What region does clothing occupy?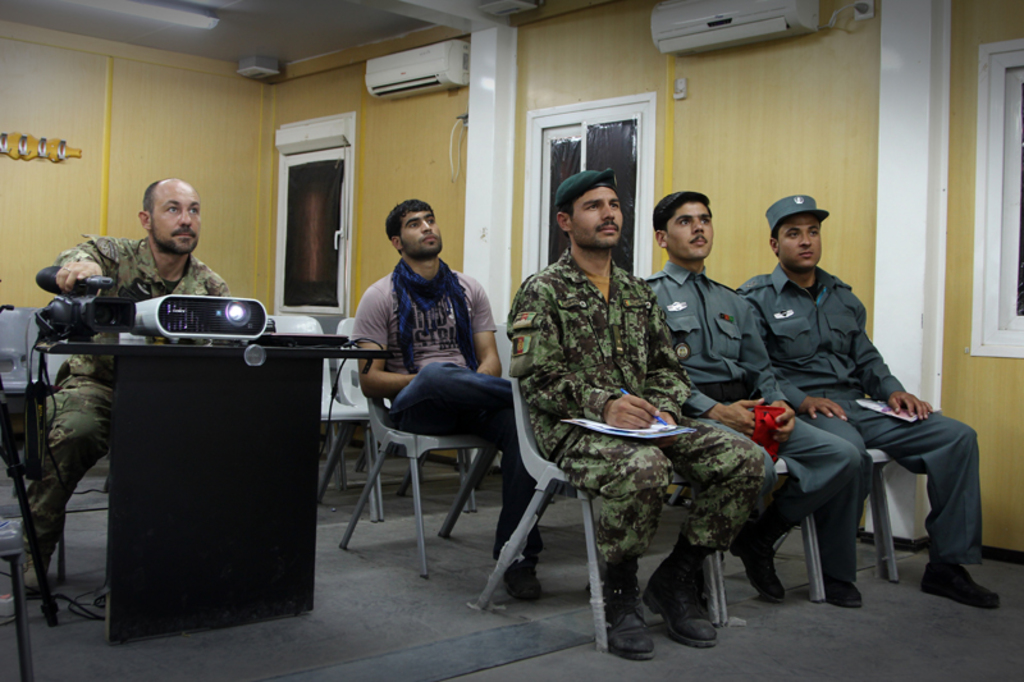
locate(20, 233, 232, 575).
